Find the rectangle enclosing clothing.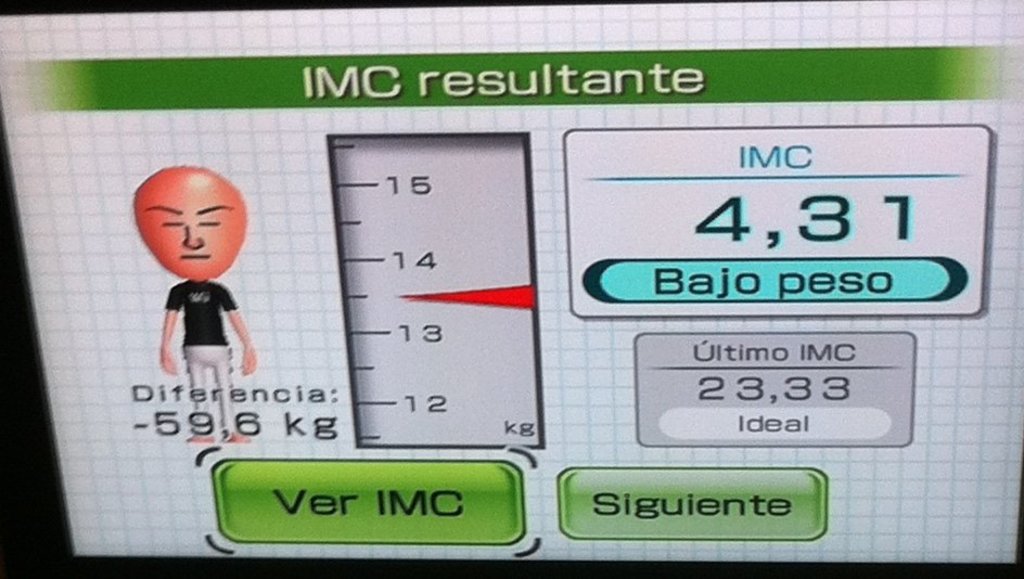
128 237 252 390.
